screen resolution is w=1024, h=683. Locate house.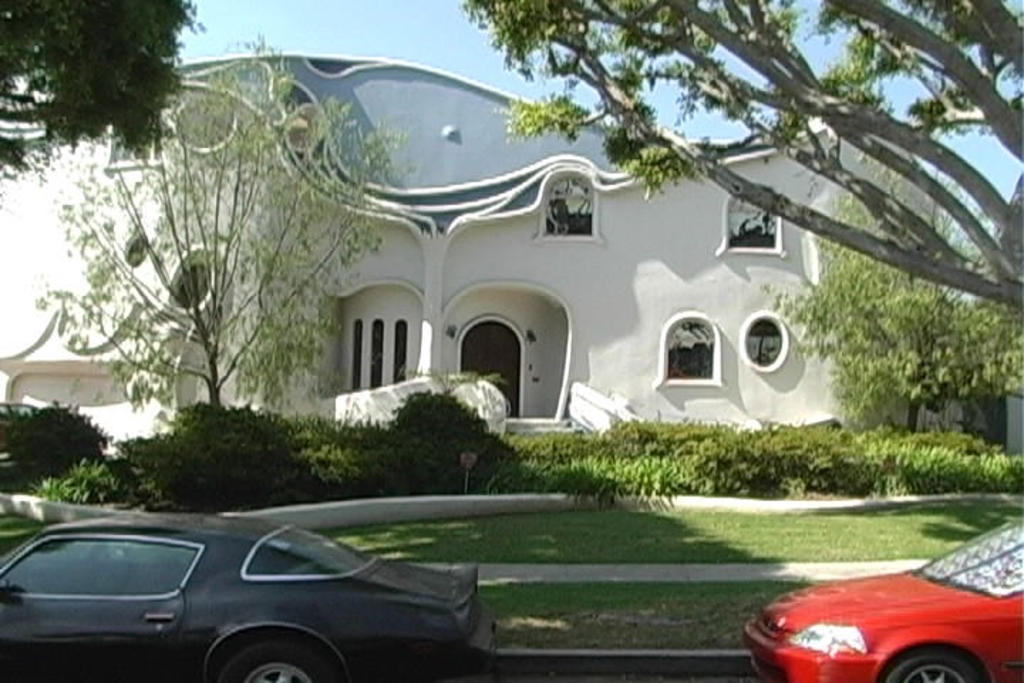
crop(991, 165, 1023, 460).
